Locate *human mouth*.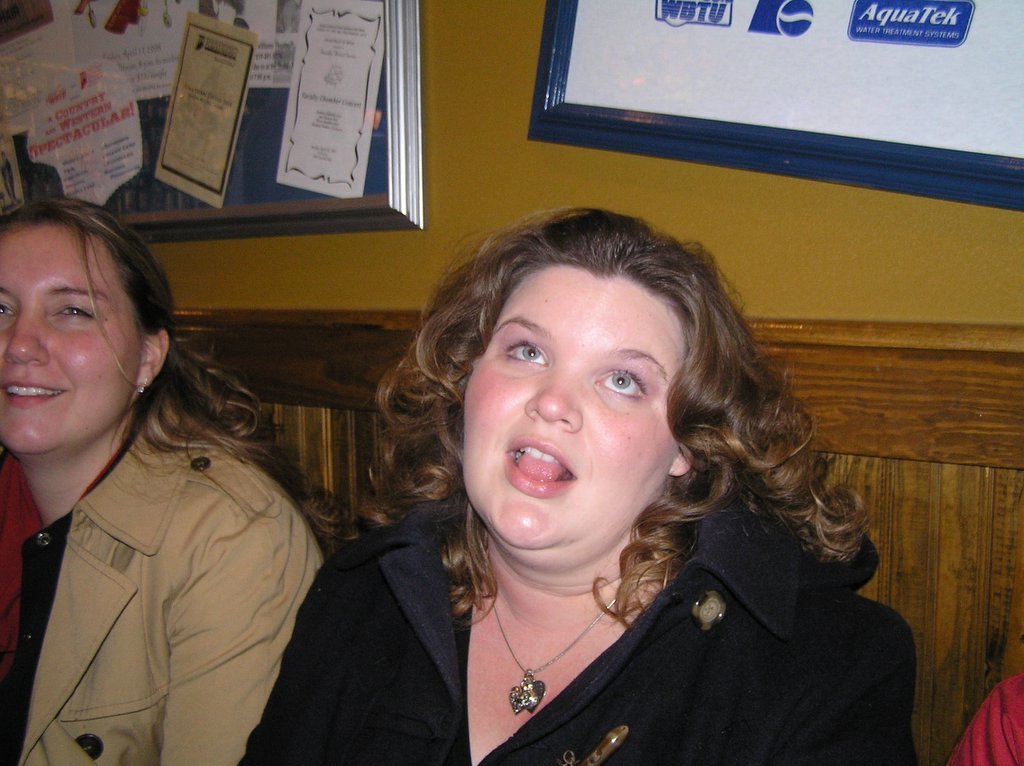
Bounding box: box=[0, 376, 61, 413].
